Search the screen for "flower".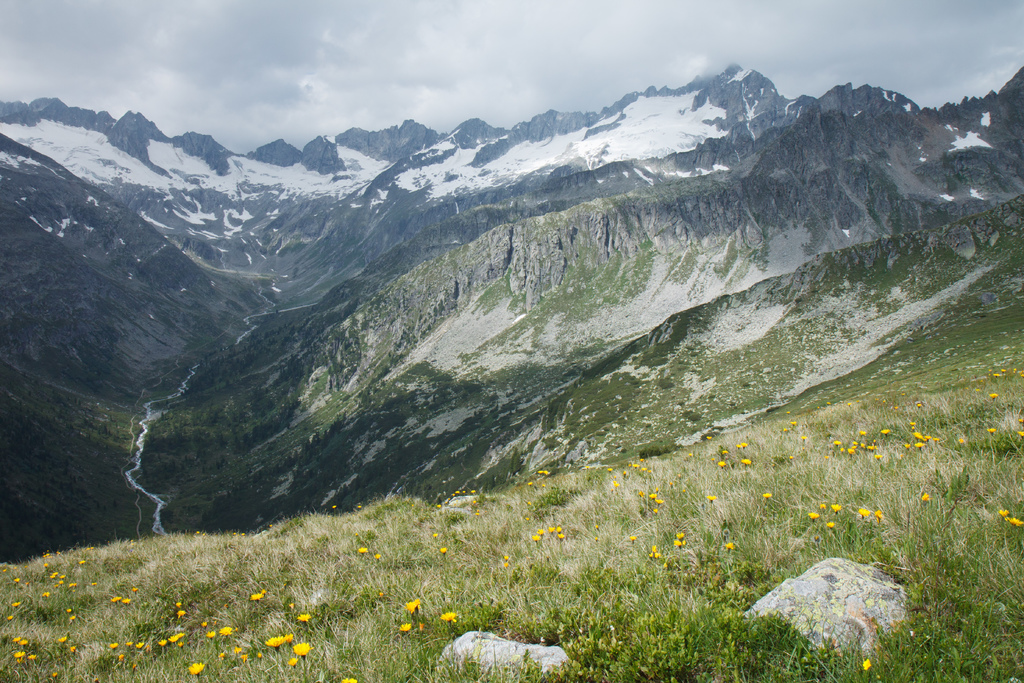
Found at detection(808, 512, 819, 523).
